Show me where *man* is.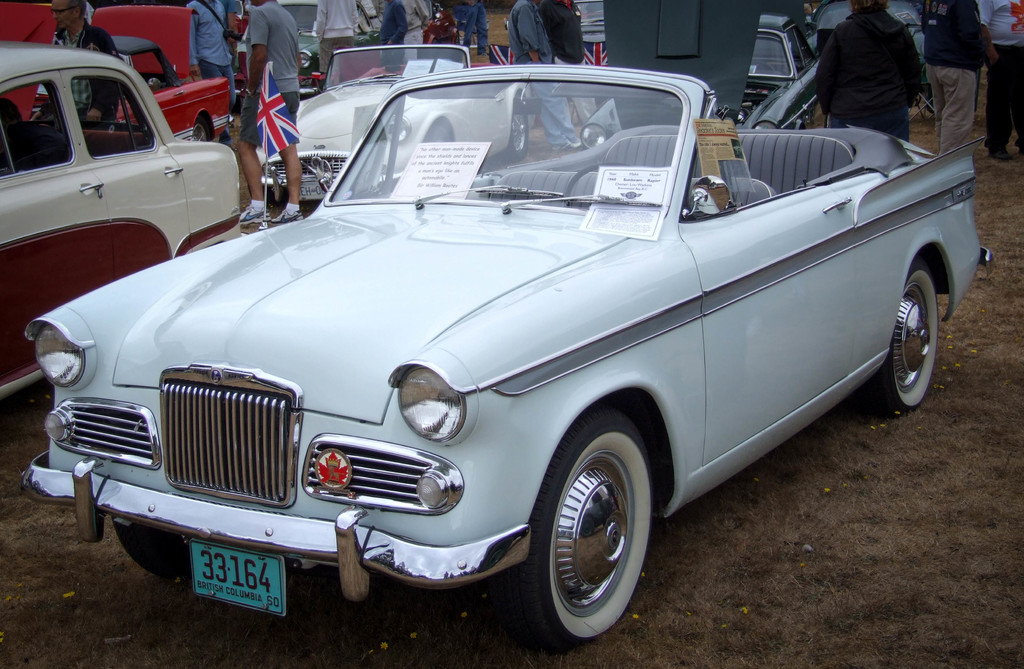
*man* is at box(314, 0, 378, 82).
